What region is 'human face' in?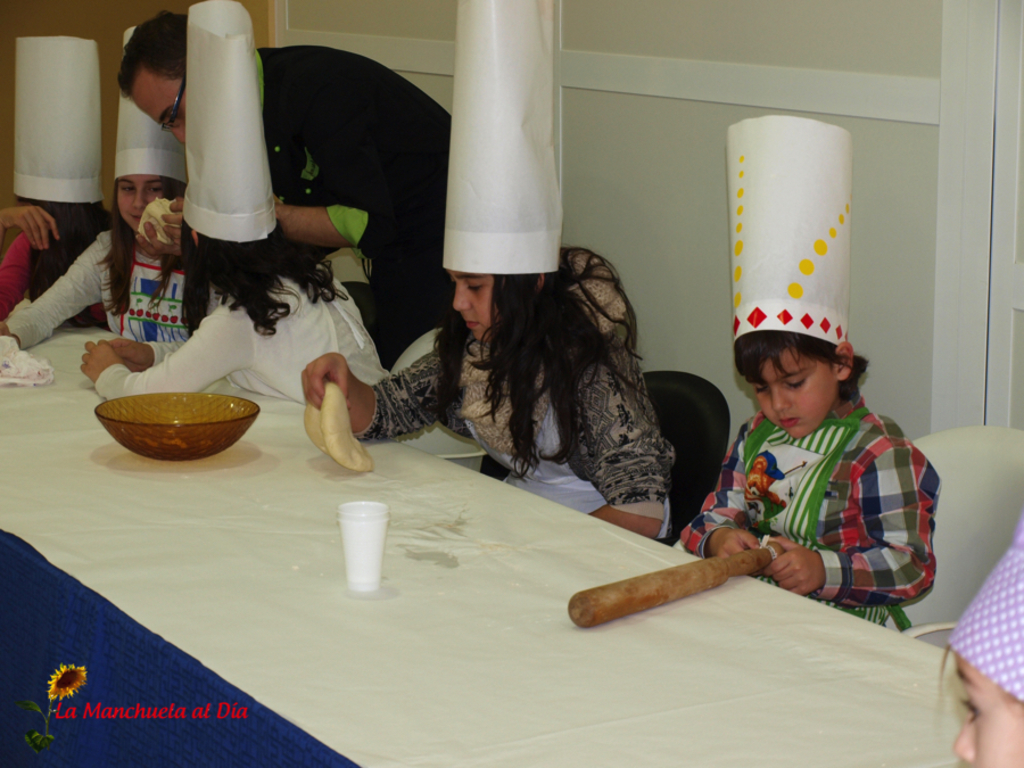
<box>949,661,1023,767</box>.
